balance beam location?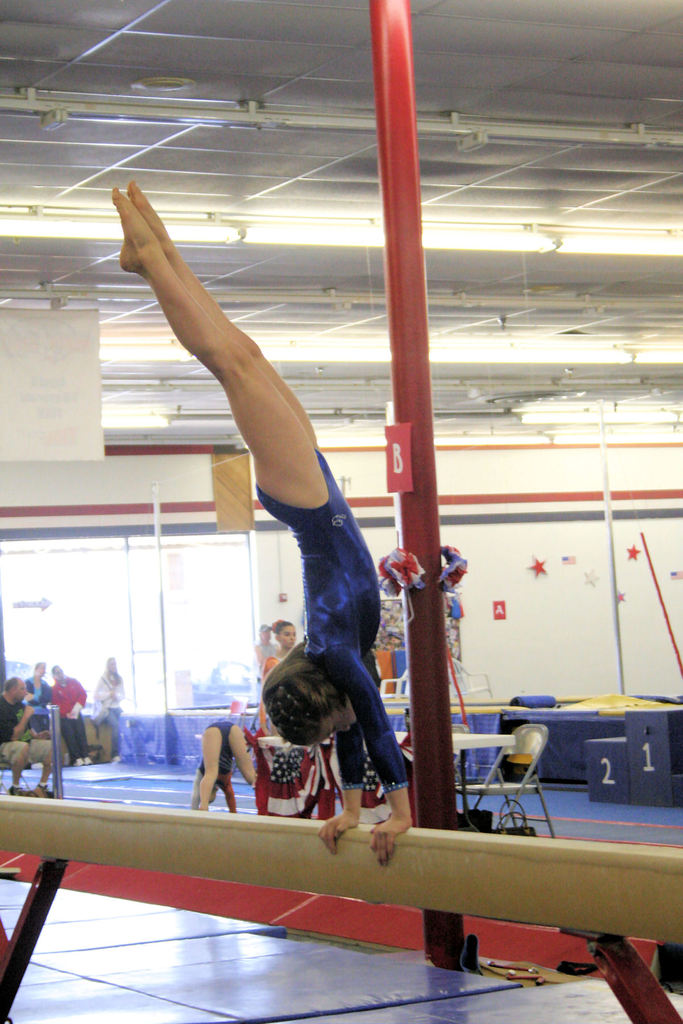
x1=0 y1=796 x2=682 y2=946
